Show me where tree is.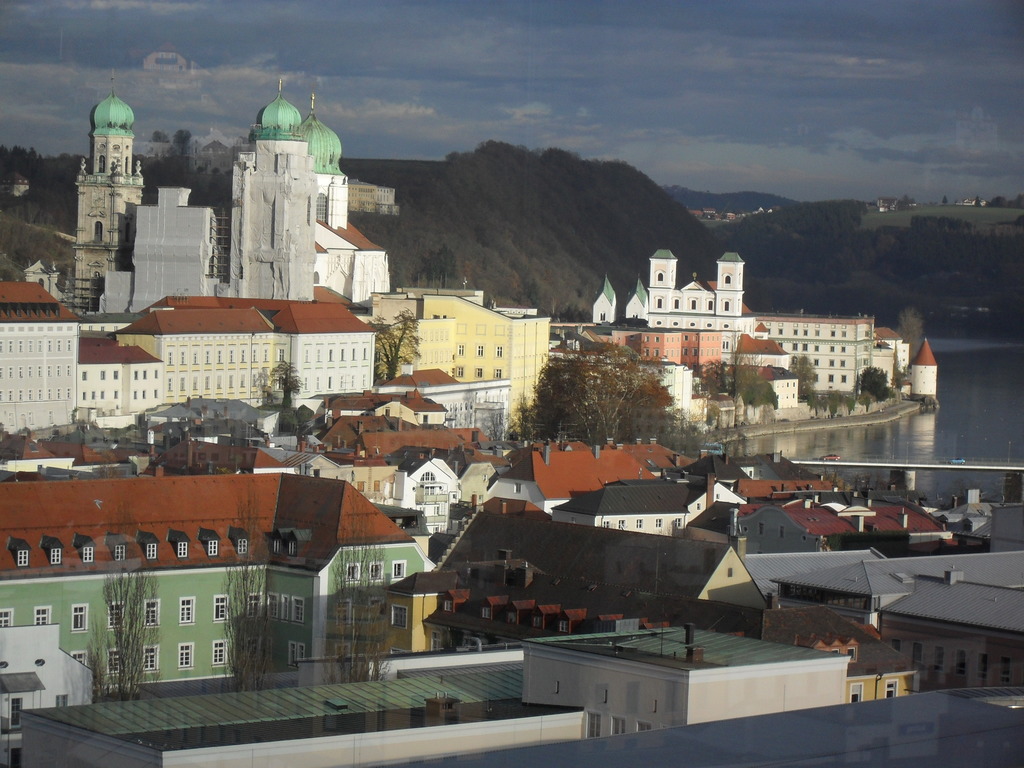
tree is at left=321, top=479, right=390, bottom=681.
